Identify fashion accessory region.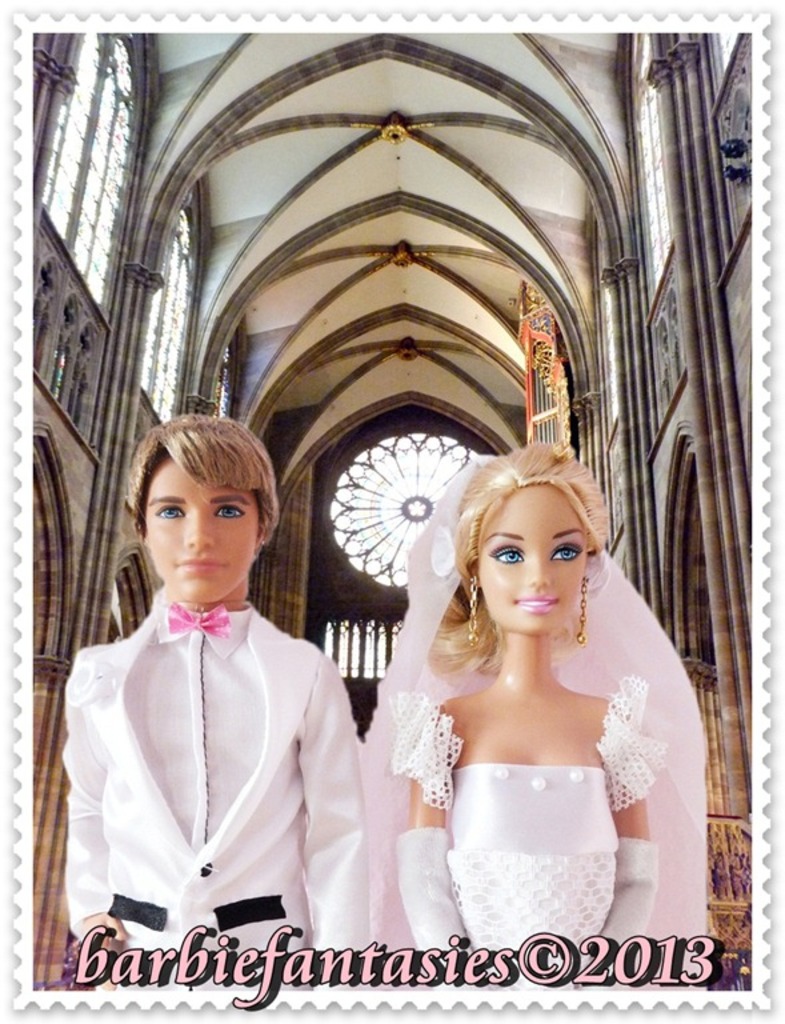
Region: box=[578, 573, 593, 648].
